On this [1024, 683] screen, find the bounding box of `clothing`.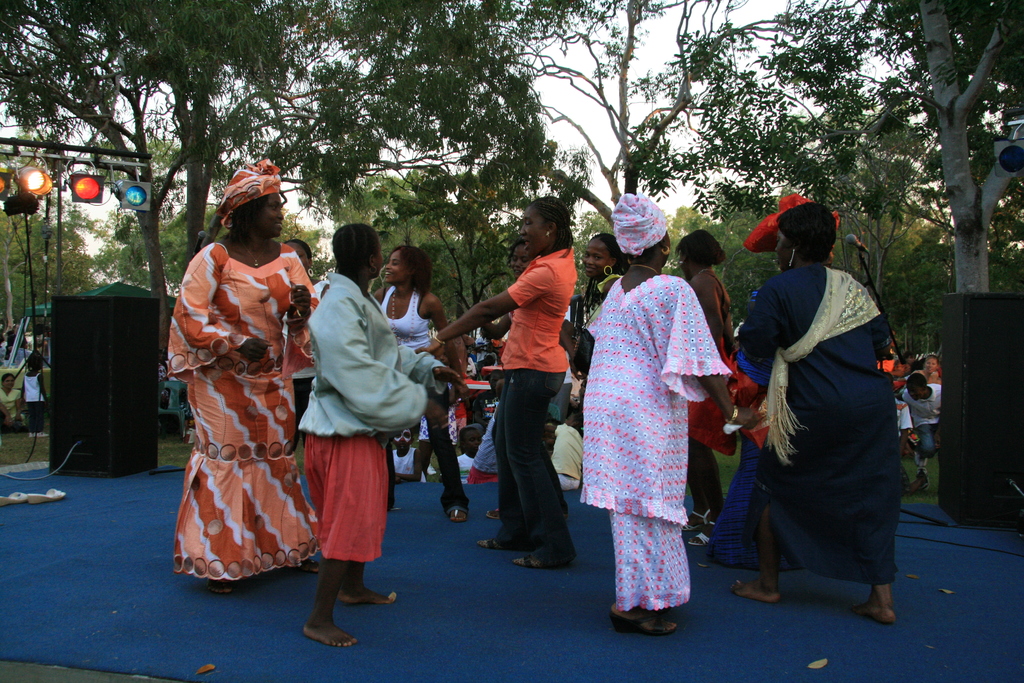
Bounding box: {"x1": 552, "y1": 422, "x2": 584, "y2": 493}.
